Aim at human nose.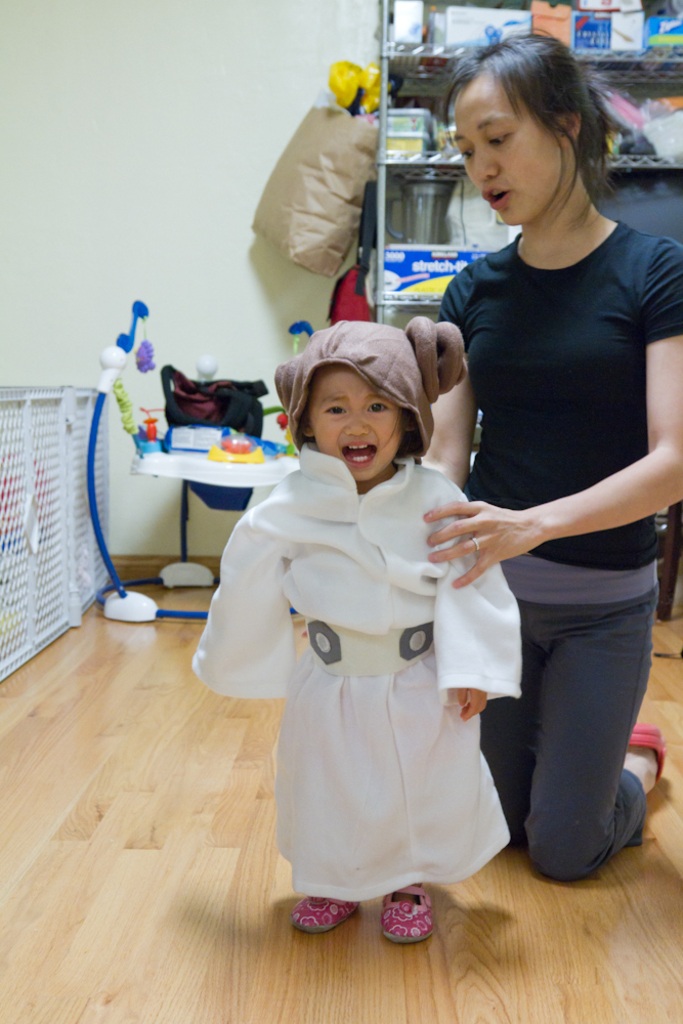
Aimed at x1=477 y1=143 x2=499 y2=181.
